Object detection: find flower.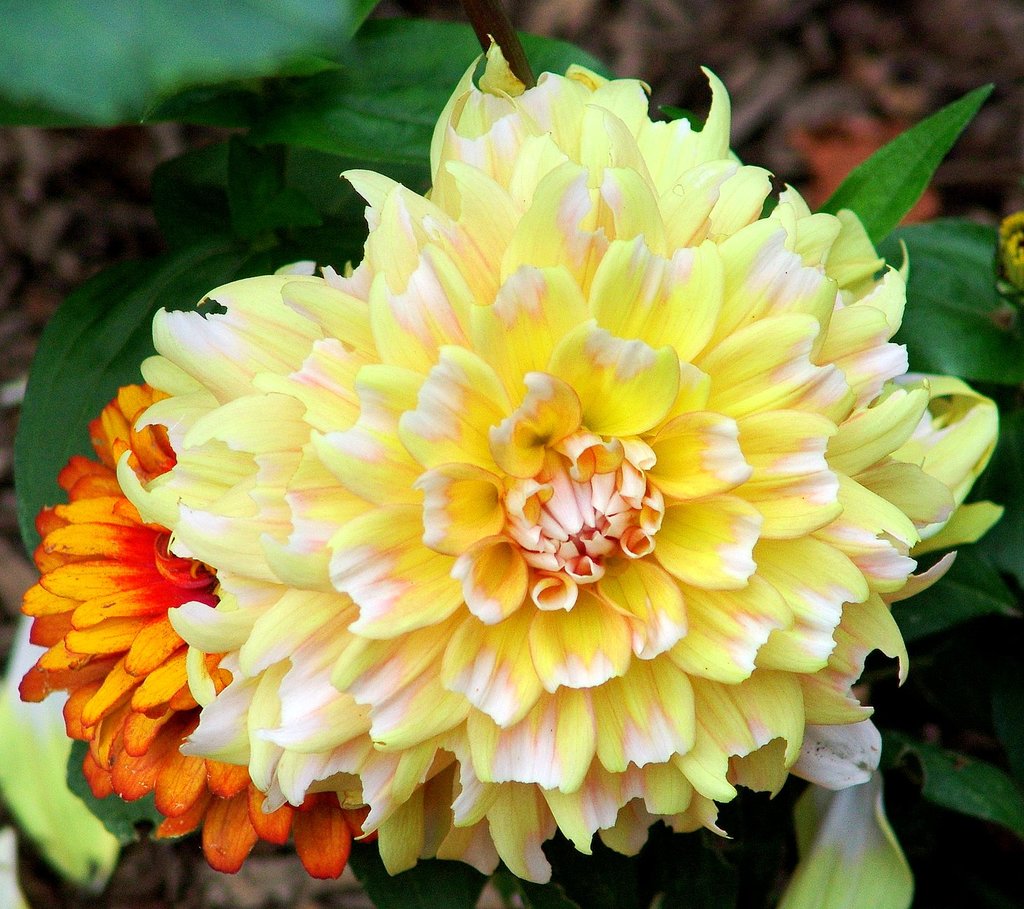
bbox=[66, 80, 906, 898].
